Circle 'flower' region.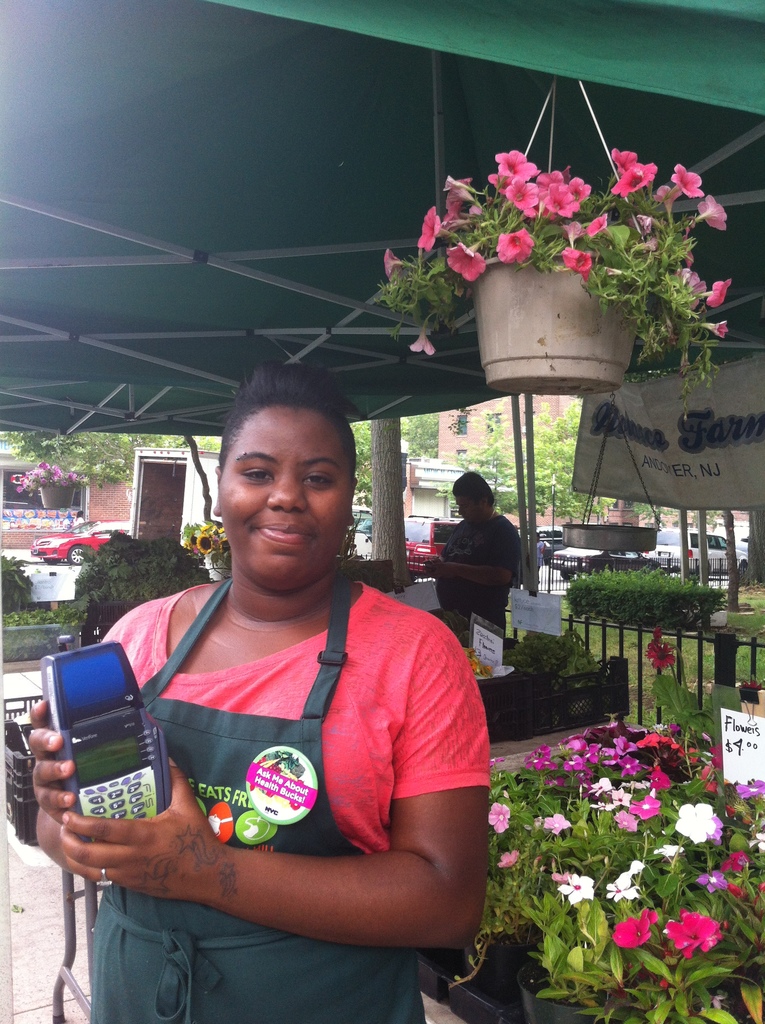
Region: pyautogui.locateOnScreen(727, 834, 760, 855).
